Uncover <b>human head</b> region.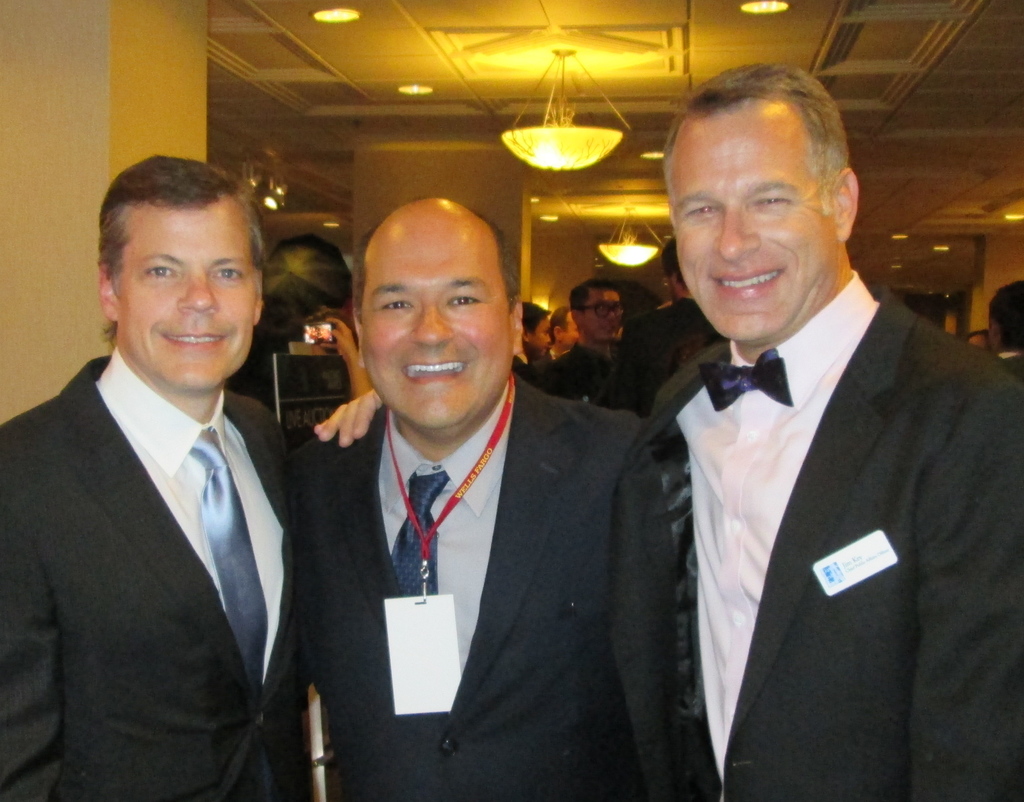
Uncovered: [x1=353, y1=196, x2=525, y2=437].
